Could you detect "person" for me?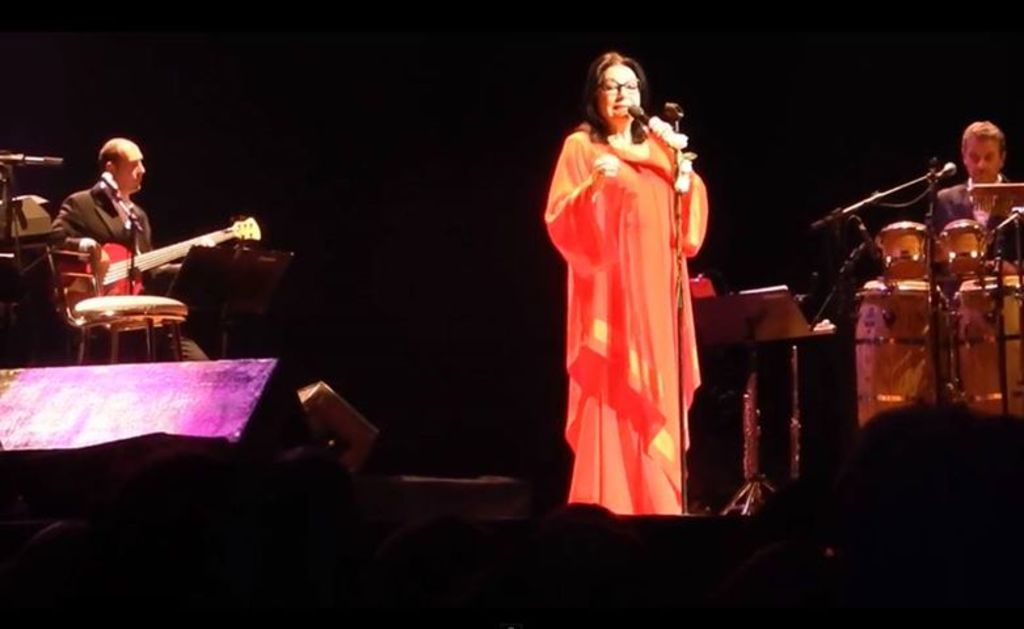
Detection result: 924/121/1023/283.
